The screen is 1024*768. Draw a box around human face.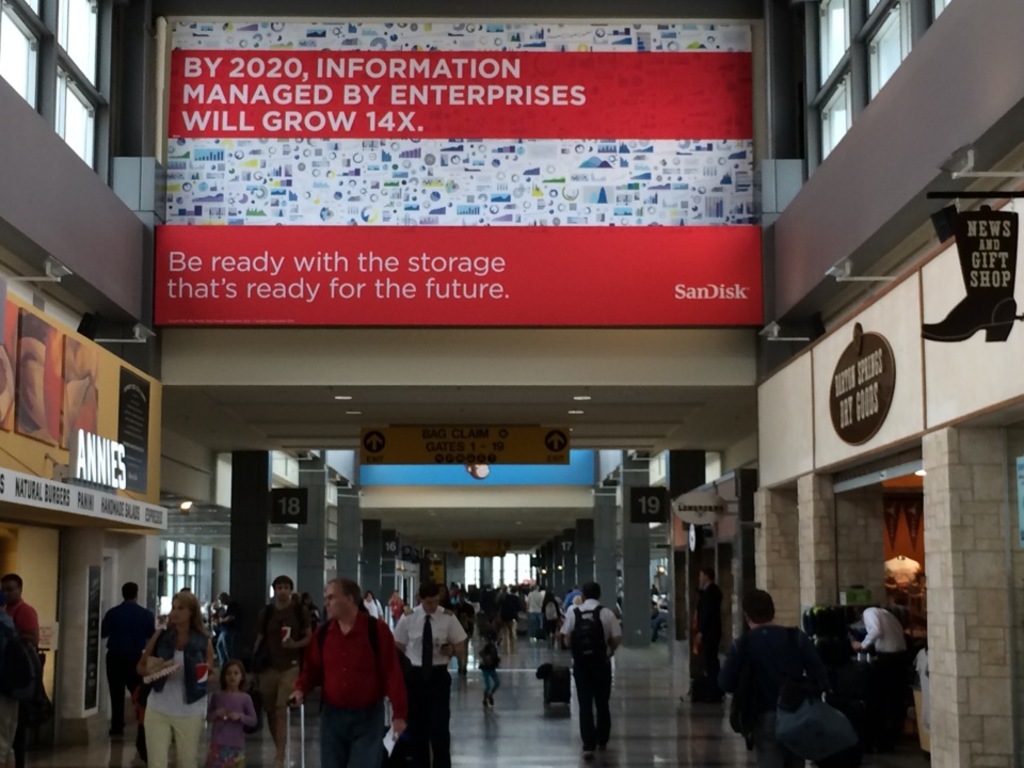
x1=2, y1=579, x2=20, y2=605.
